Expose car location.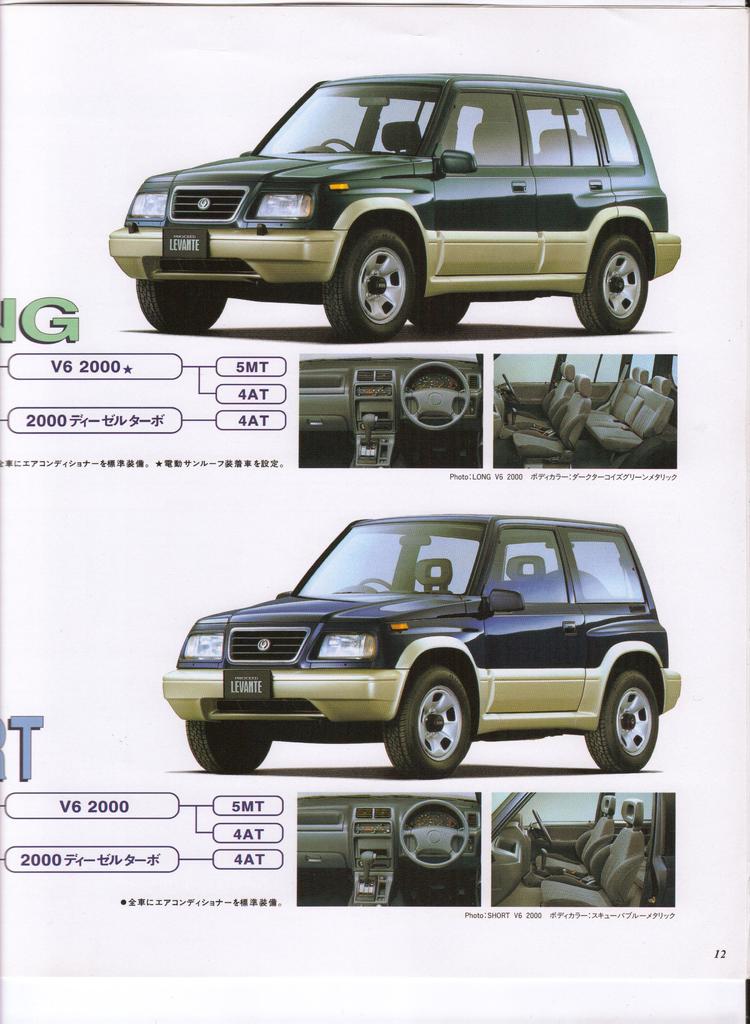
Exposed at region(163, 499, 682, 786).
